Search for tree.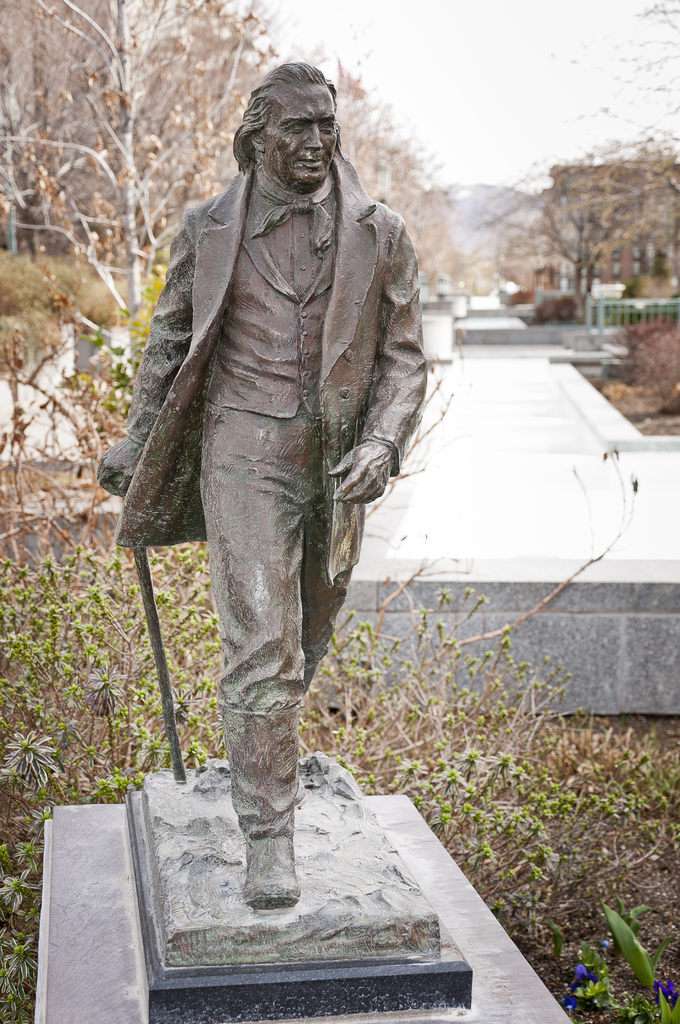
Found at bbox=(462, 0, 679, 417).
